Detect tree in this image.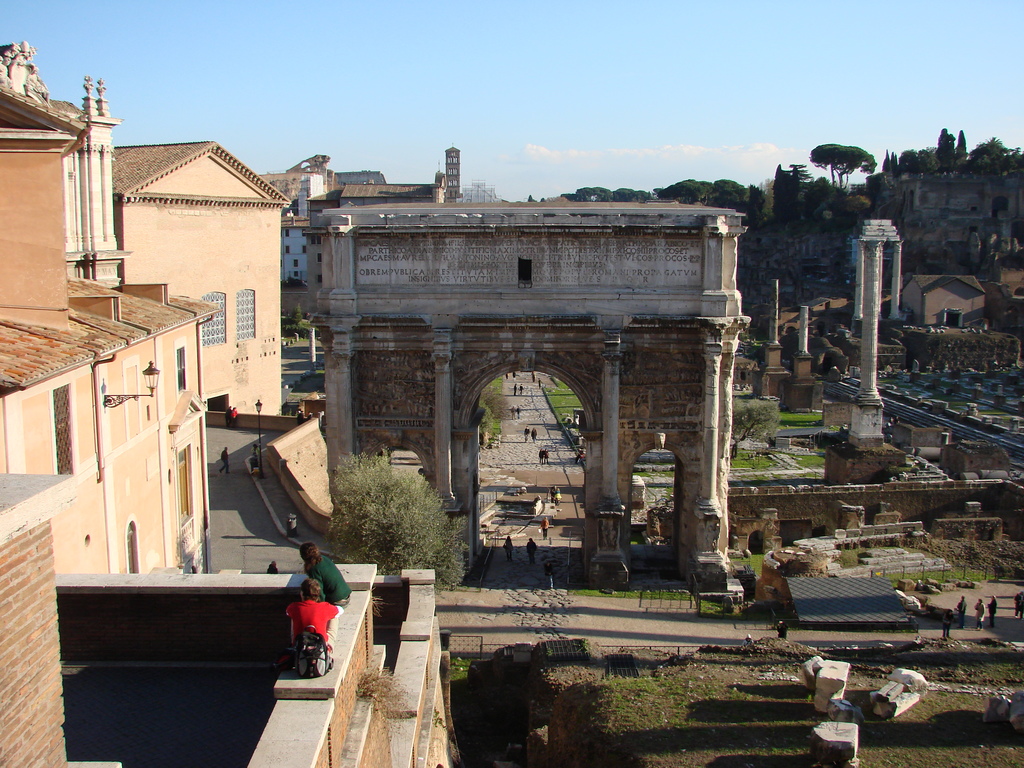
Detection: {"left": 327, "top": 447, "right": 468, "bottom": 596}.
